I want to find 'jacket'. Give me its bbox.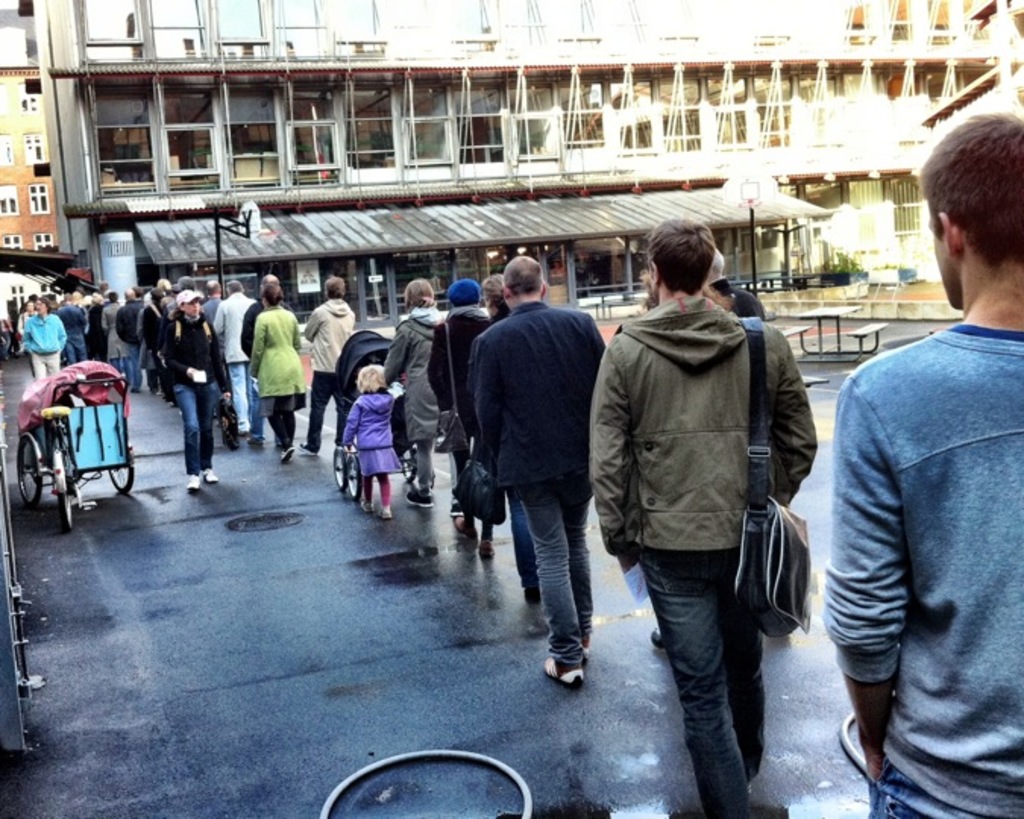
(302,299,363,372).
